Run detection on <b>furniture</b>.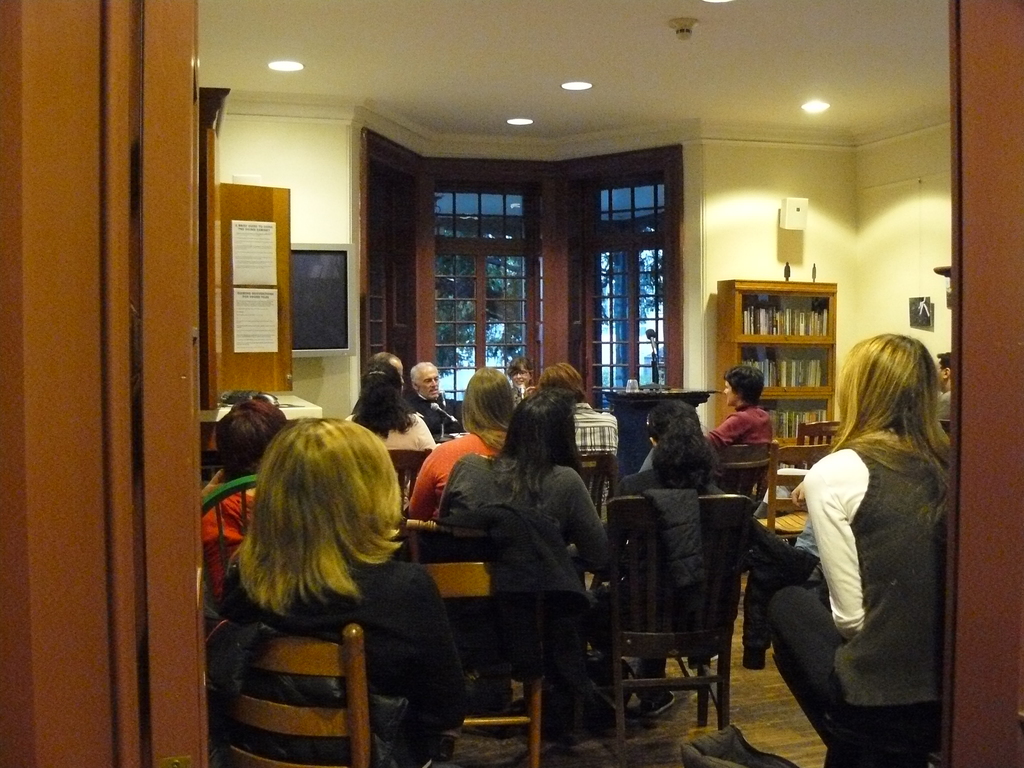
Result: box(387, 445, 431, 507).
